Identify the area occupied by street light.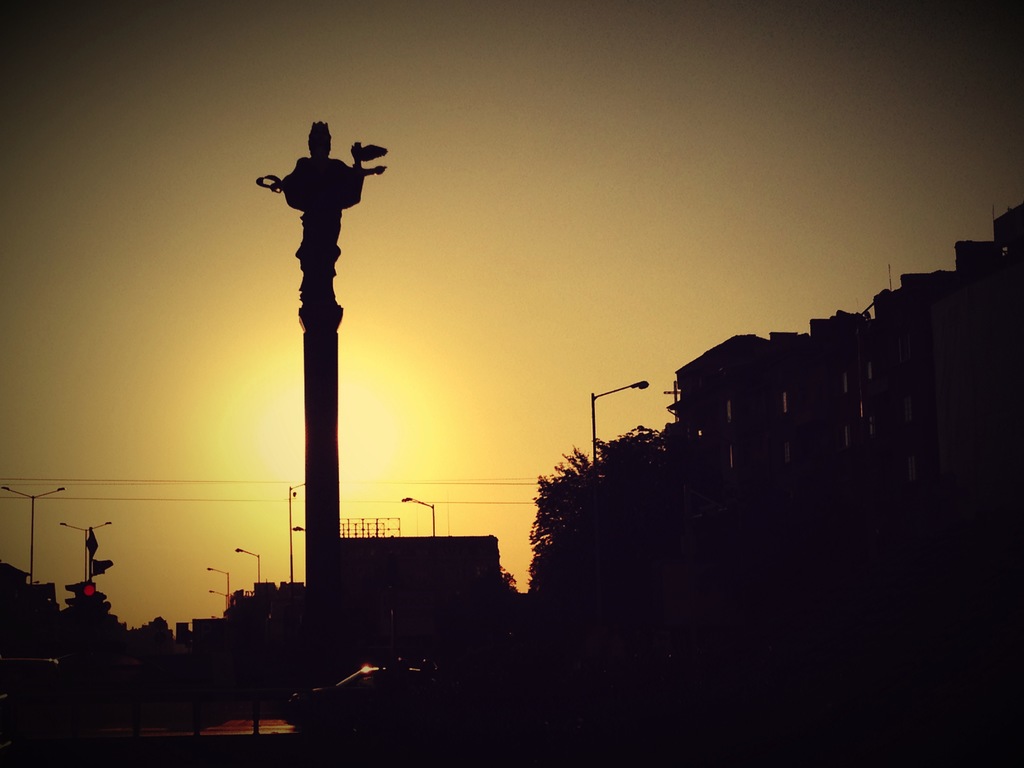
Area: box=[235, 163, 394, 549].
